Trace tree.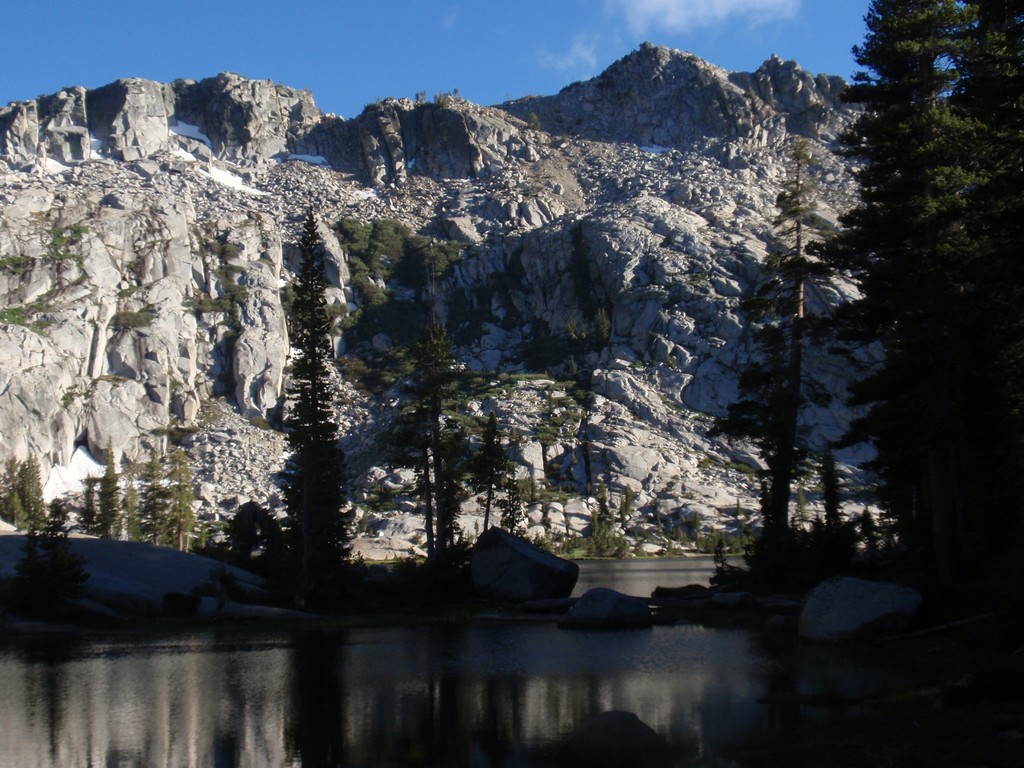
Traced to (285,209,356,598).
